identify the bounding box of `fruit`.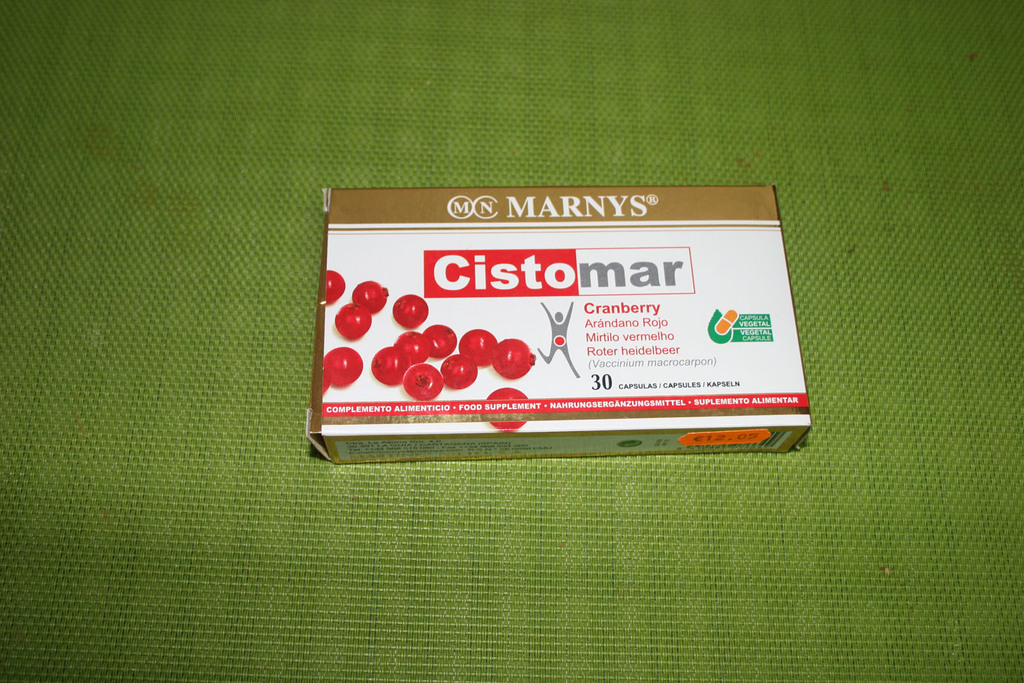
(494,339,535,378).
